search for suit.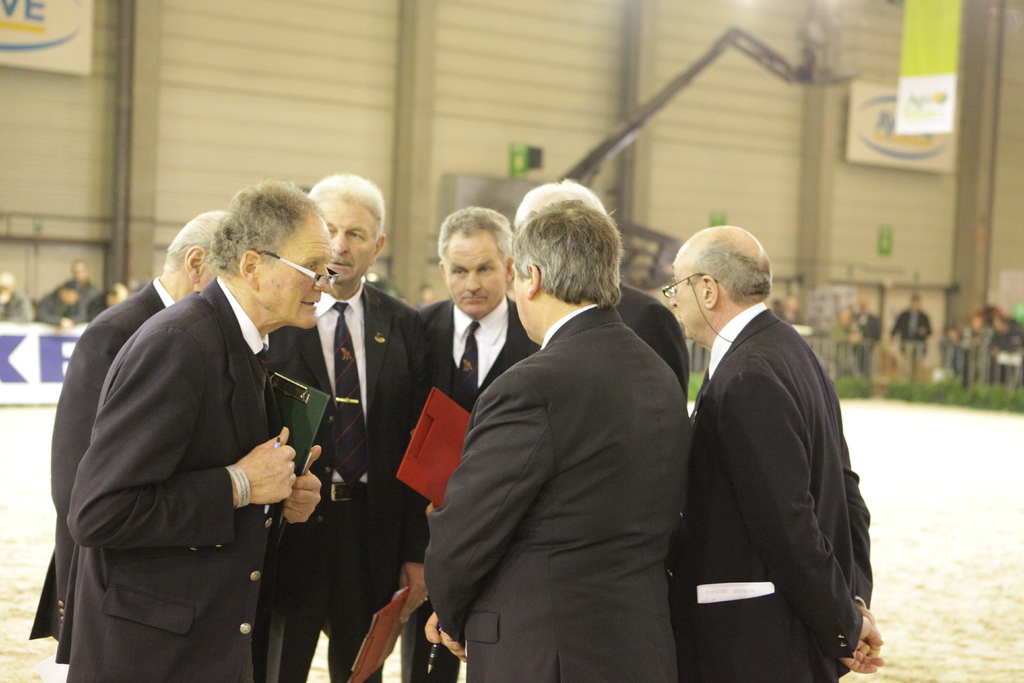
Found at 609,278,690,417.
